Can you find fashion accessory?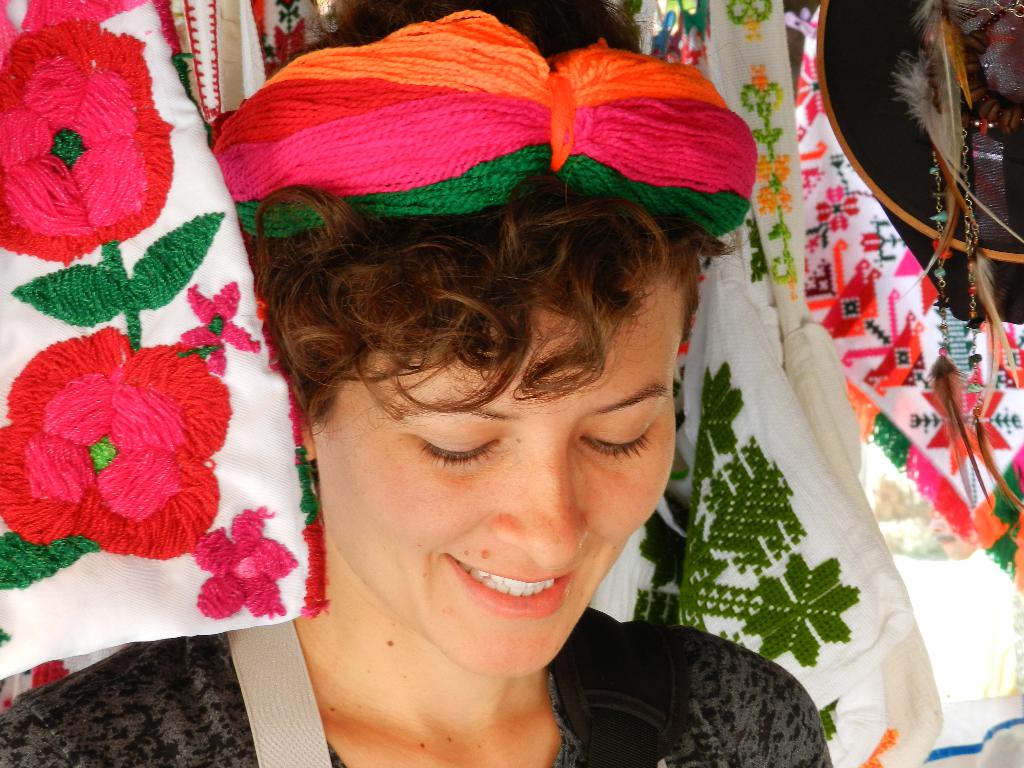
Yes, bounding box: BBox(225, 619, 329, 767).
